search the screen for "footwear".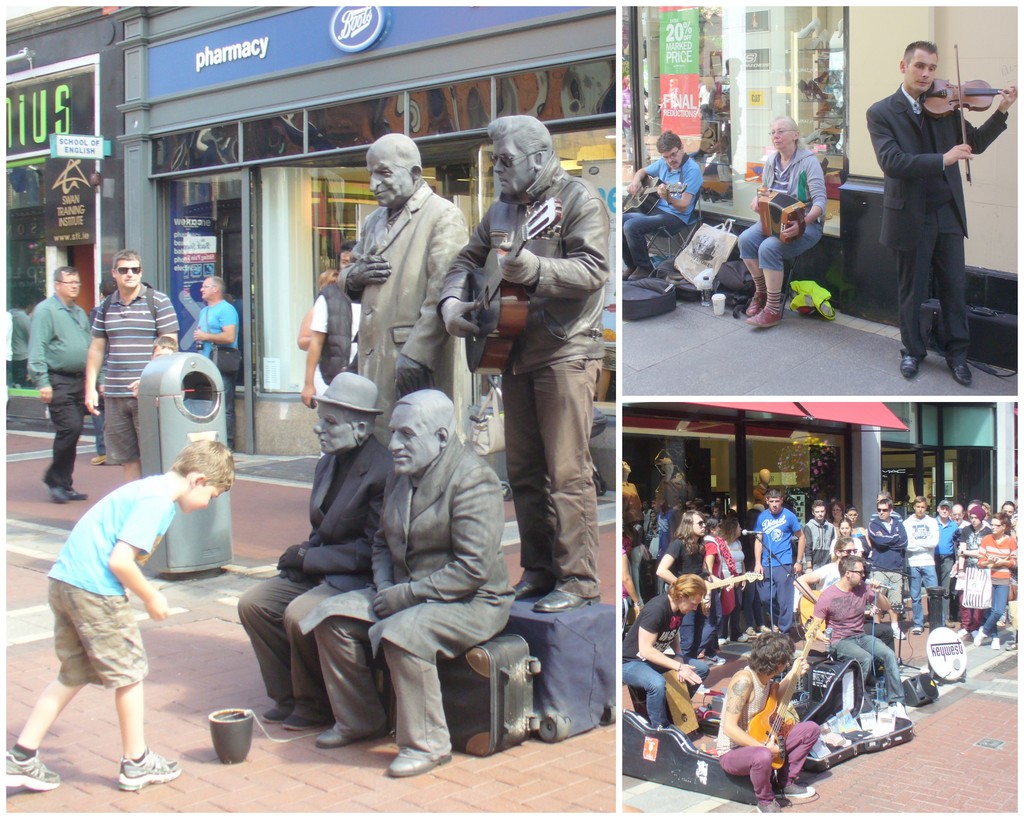
Found at bbox=[385, 743, 451, 779].
